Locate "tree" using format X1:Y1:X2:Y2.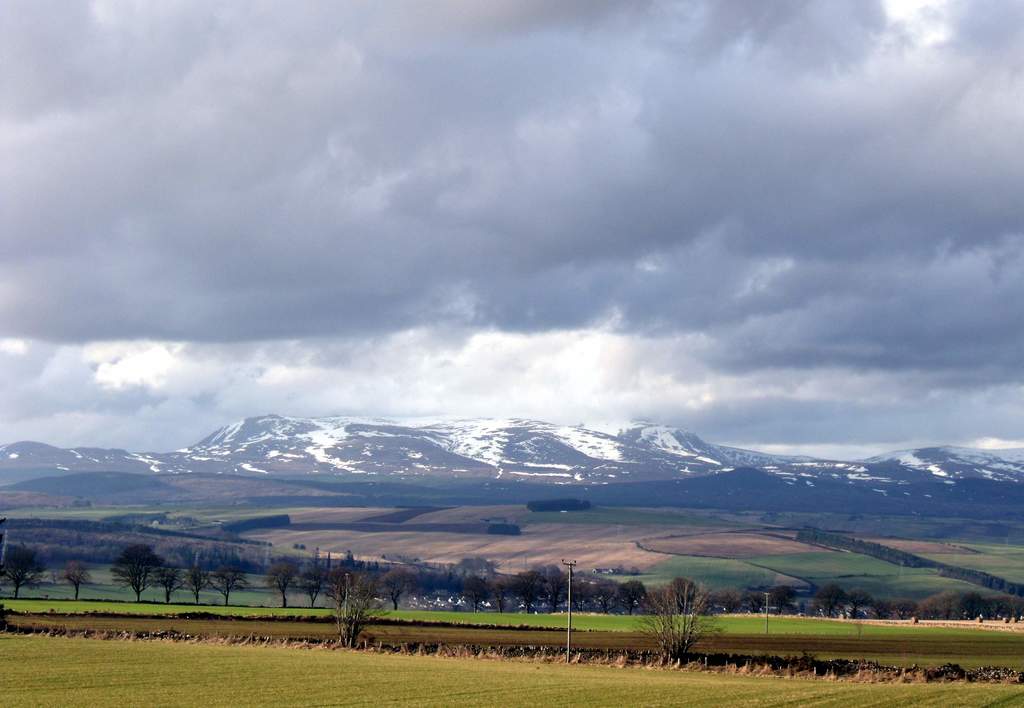
112:545:157:602.
